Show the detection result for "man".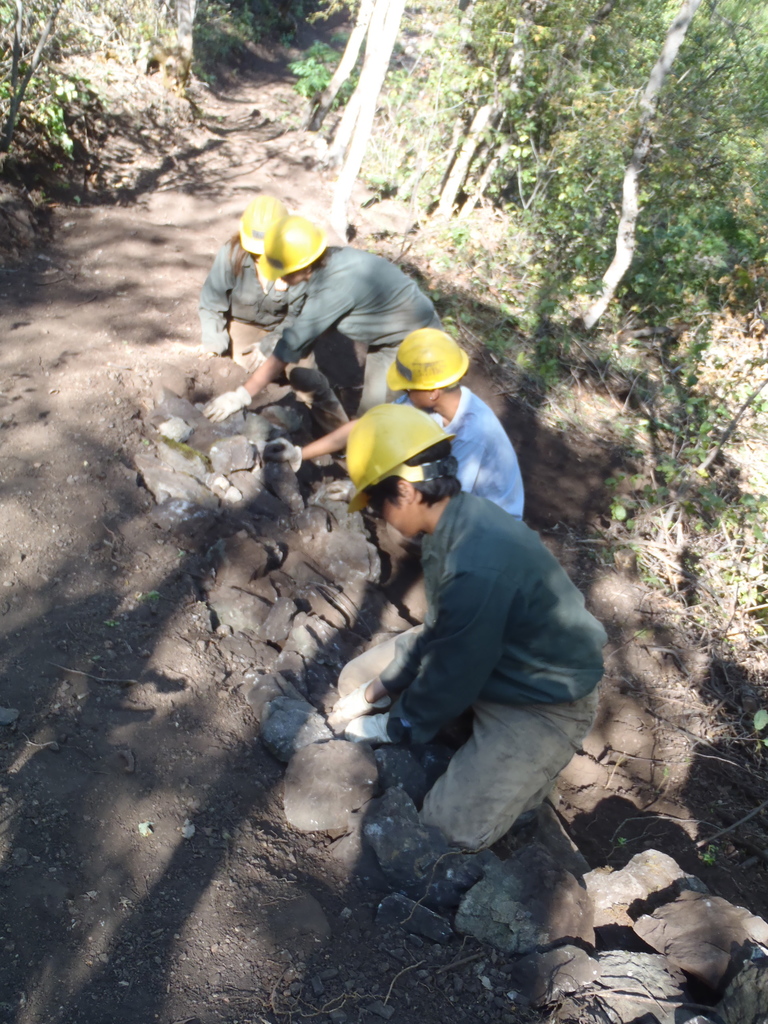
(left=328, top=392, right=609, bottom=898).
